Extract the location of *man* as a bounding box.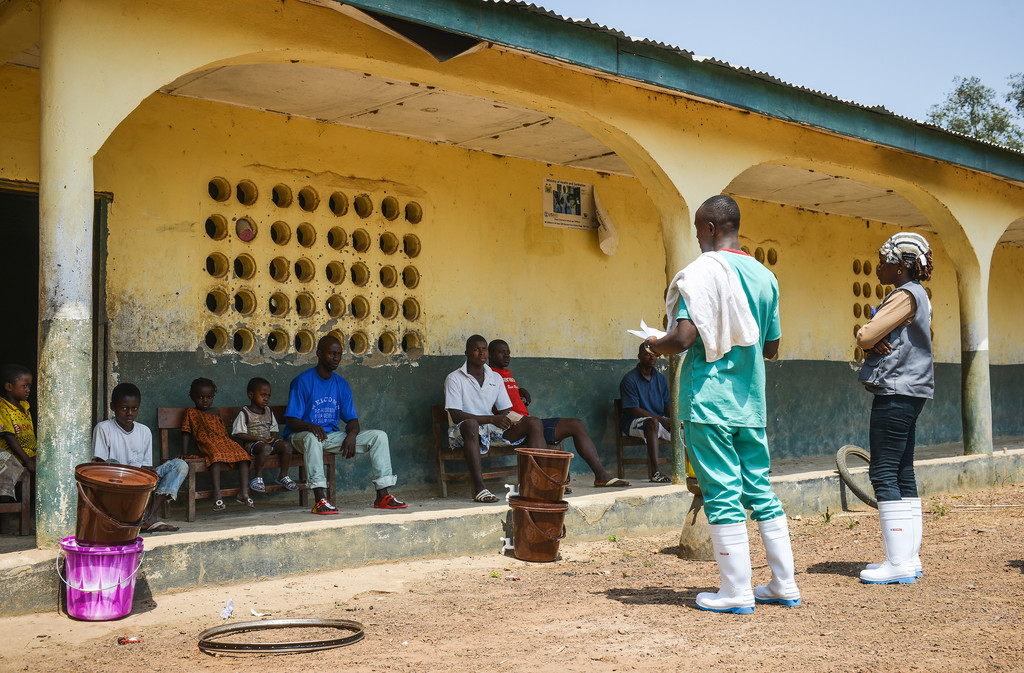
(left=286, top=332, right=415, bottom=515).
